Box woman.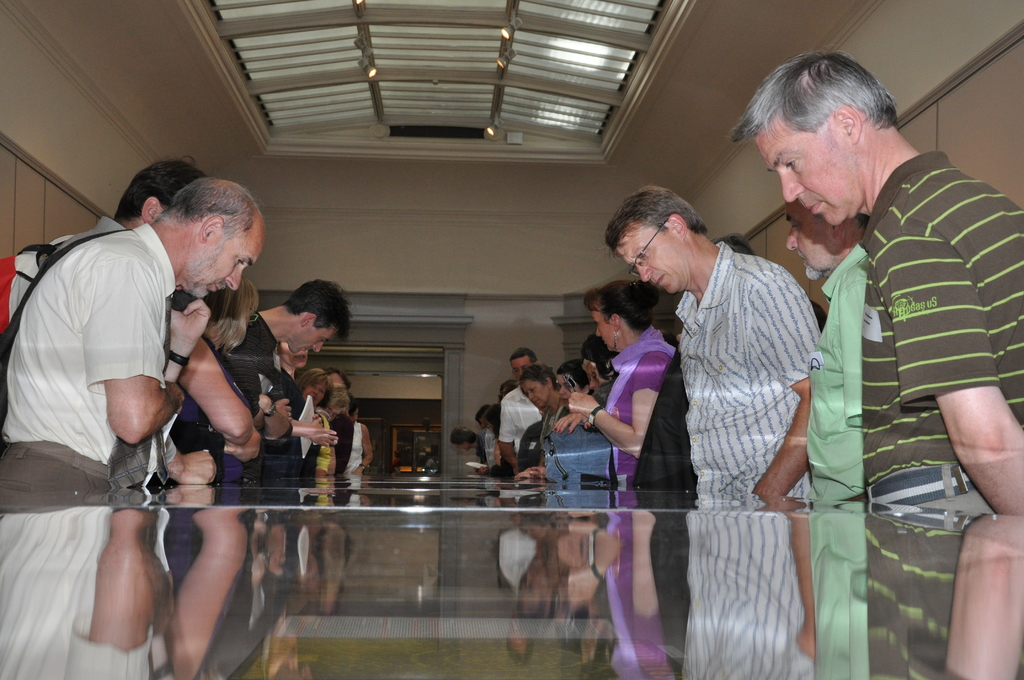
Rect(279, 336, 333, 470).
